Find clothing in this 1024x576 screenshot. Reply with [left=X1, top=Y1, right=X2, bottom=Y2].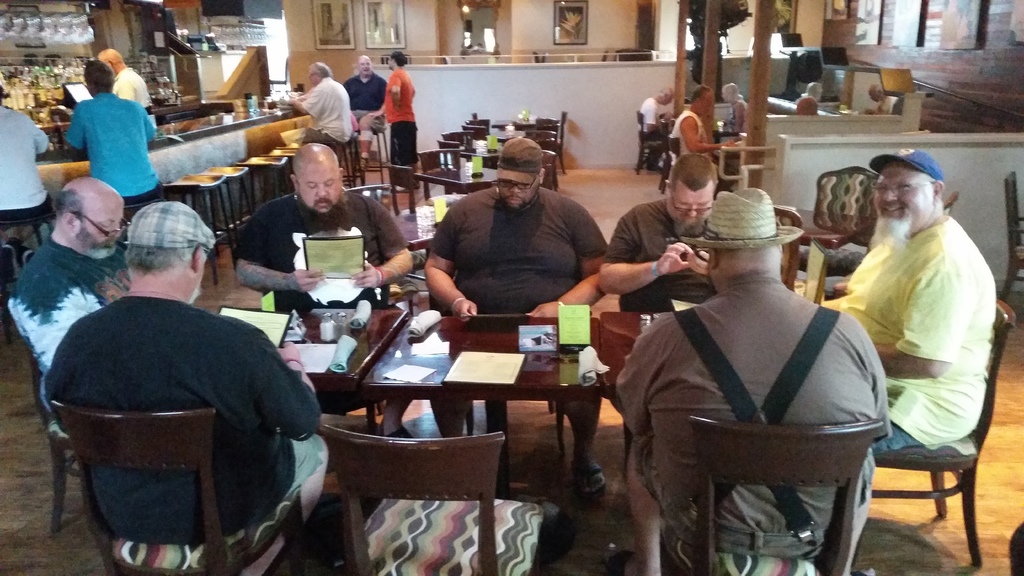
[left=64, top=86, right=157, bottom=211].
